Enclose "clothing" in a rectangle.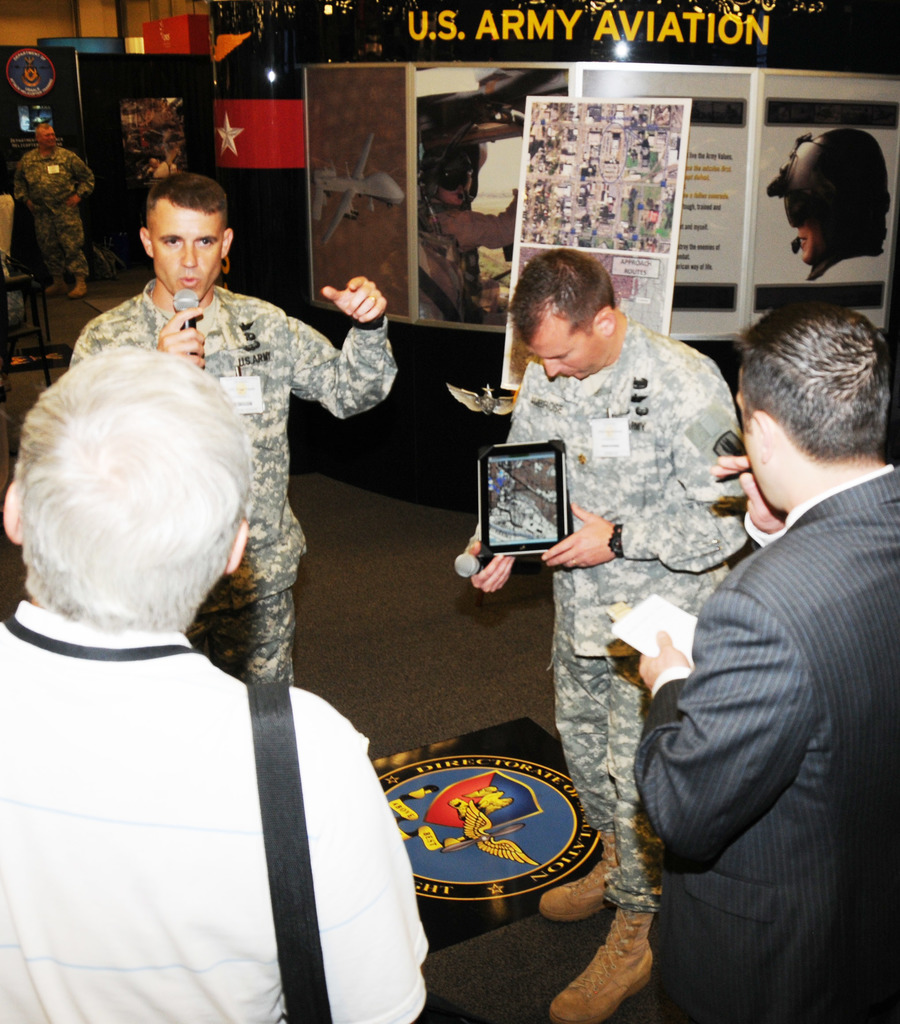
469, 318, 749, 906.
